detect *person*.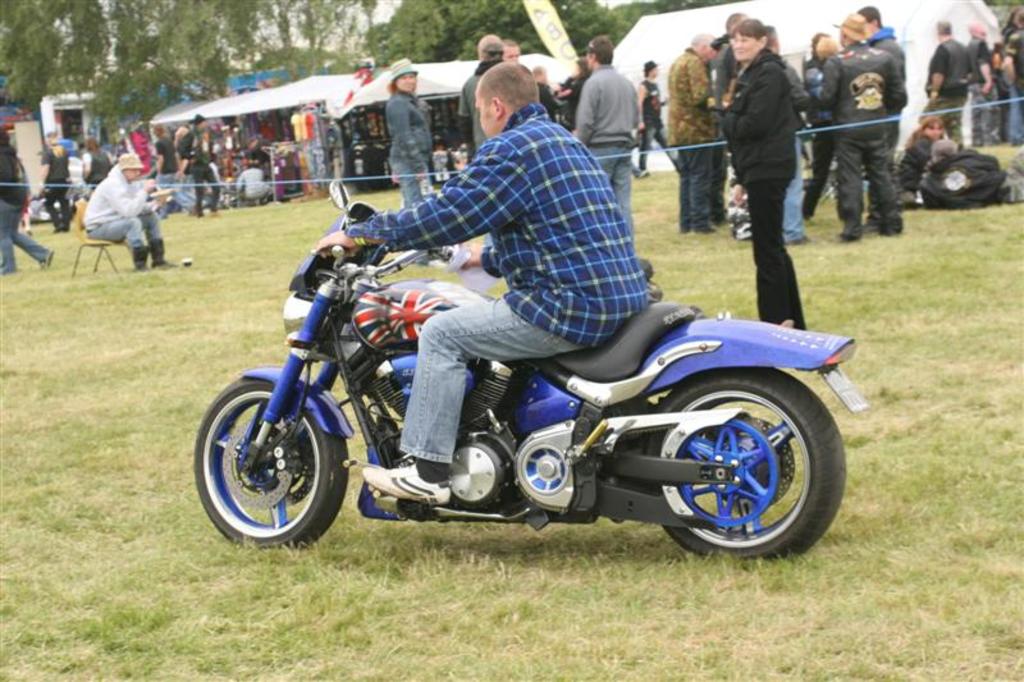
Detected at (x1=675, y1=6, x2=1023, y2=331).
